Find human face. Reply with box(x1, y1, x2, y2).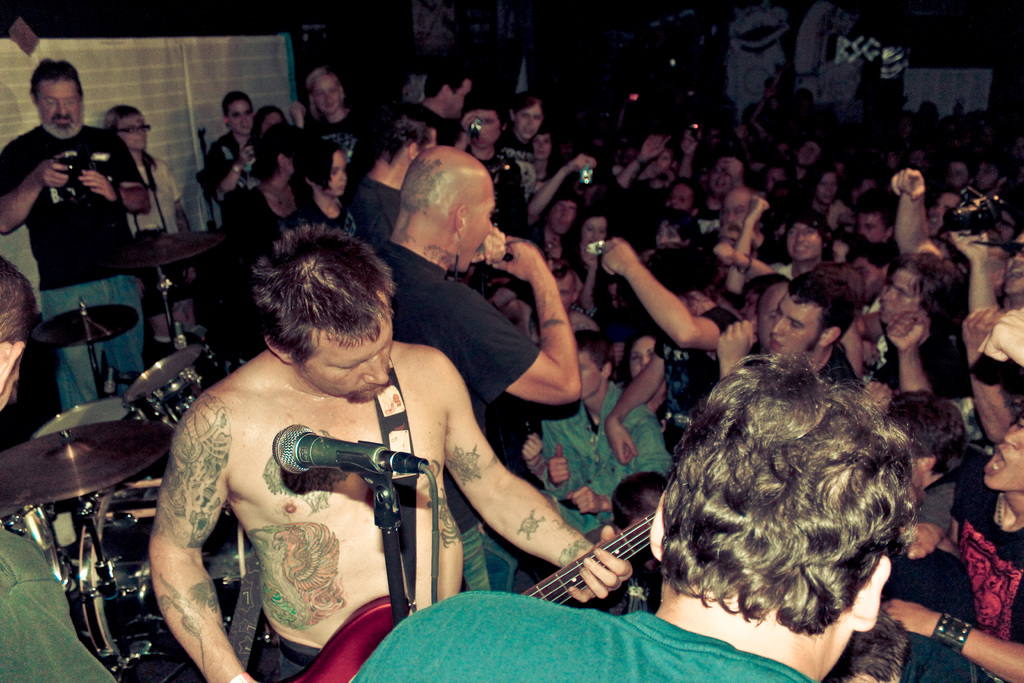
box(557, 201, 575, 228).
